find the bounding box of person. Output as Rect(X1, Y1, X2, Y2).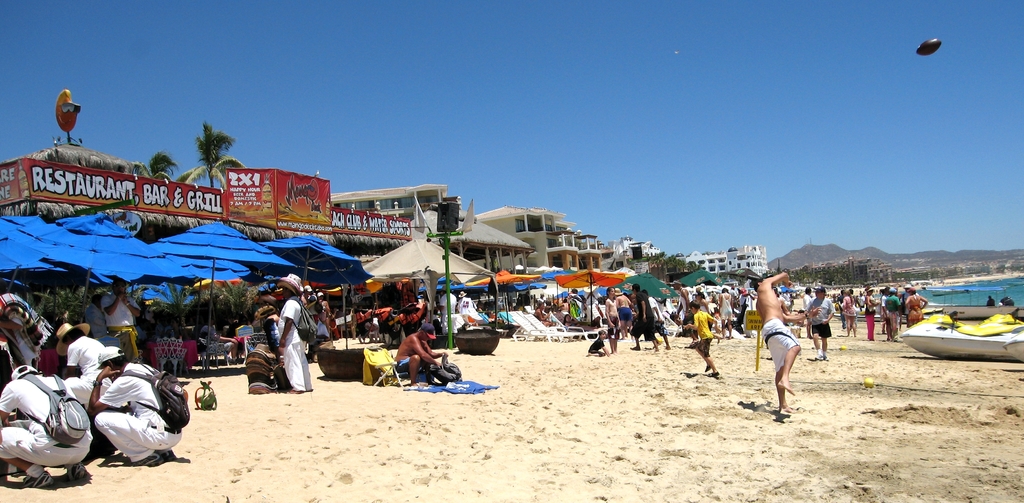
Rect(987, 297, 992, 306).
